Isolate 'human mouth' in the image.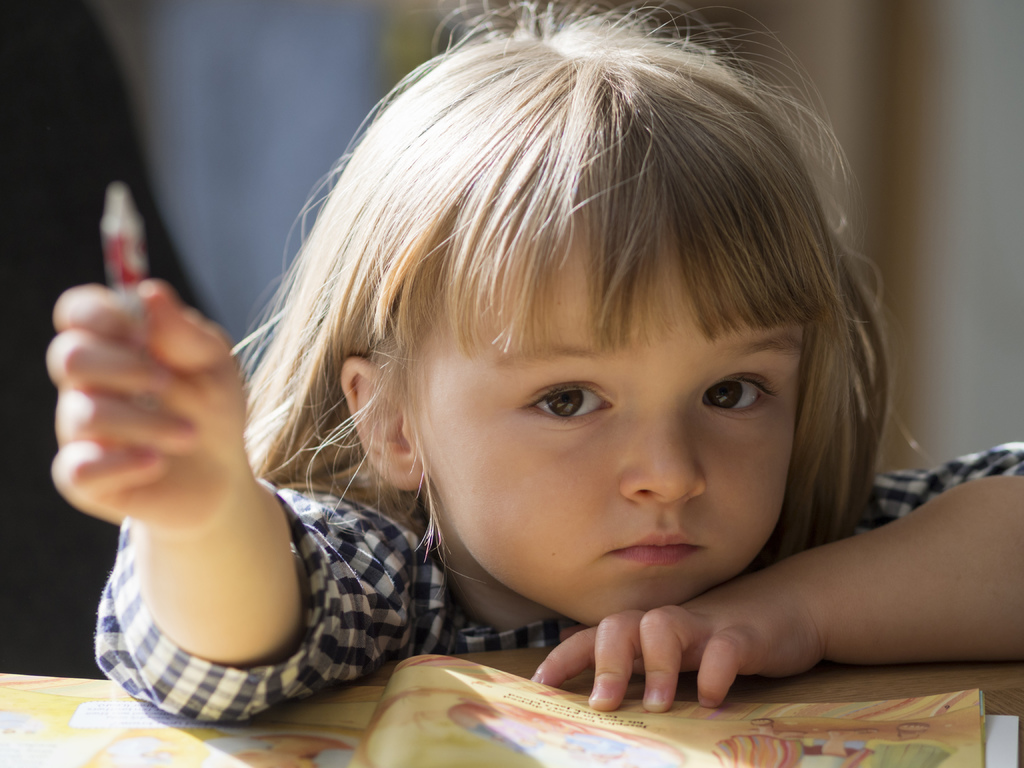
Isolated region: region(611, 534, 701, 565).
